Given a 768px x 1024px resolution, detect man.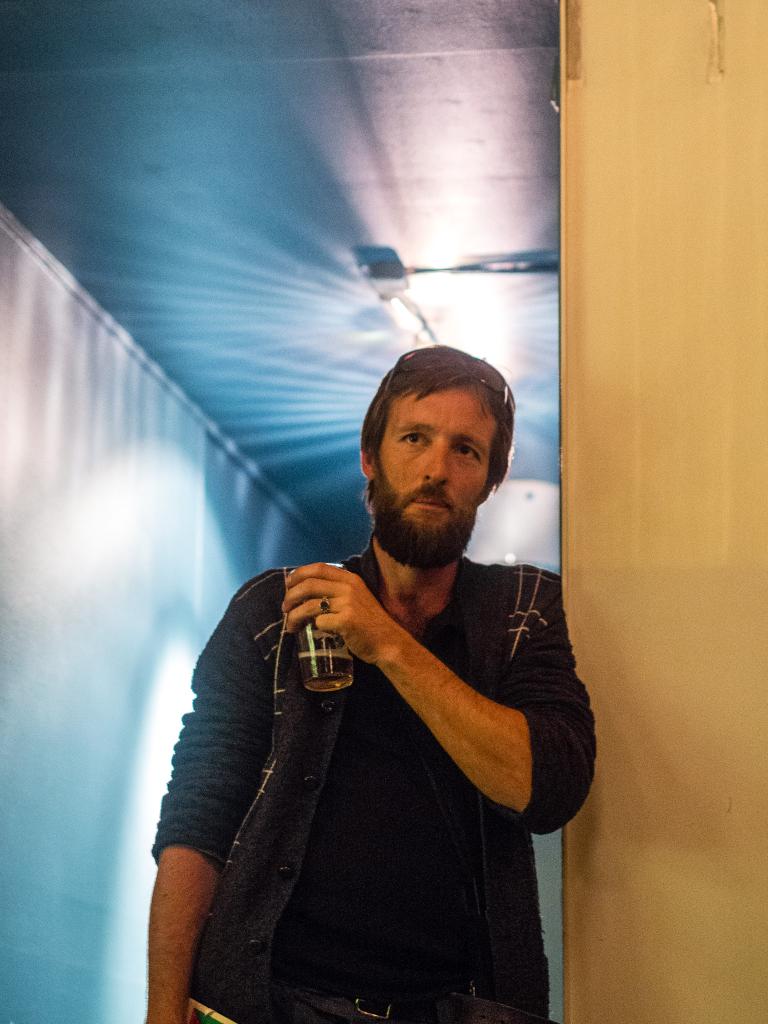
bbox(171, 298, 612, 995).
